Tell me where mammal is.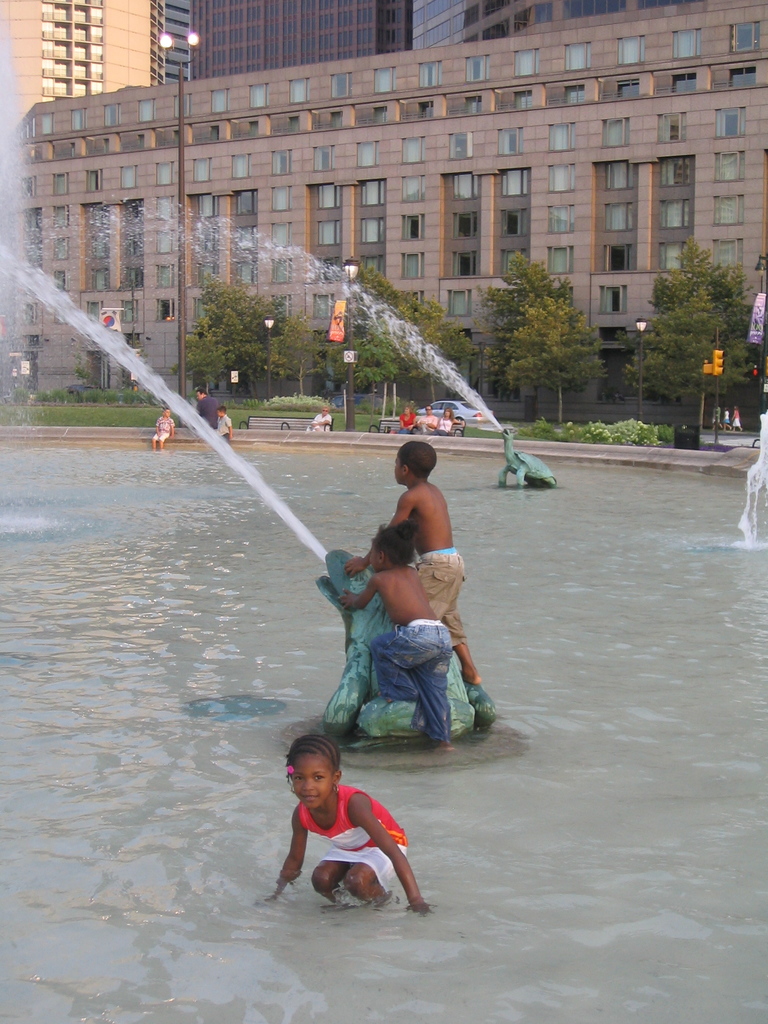
mammal is at <box>261,735,436,926</box>.
